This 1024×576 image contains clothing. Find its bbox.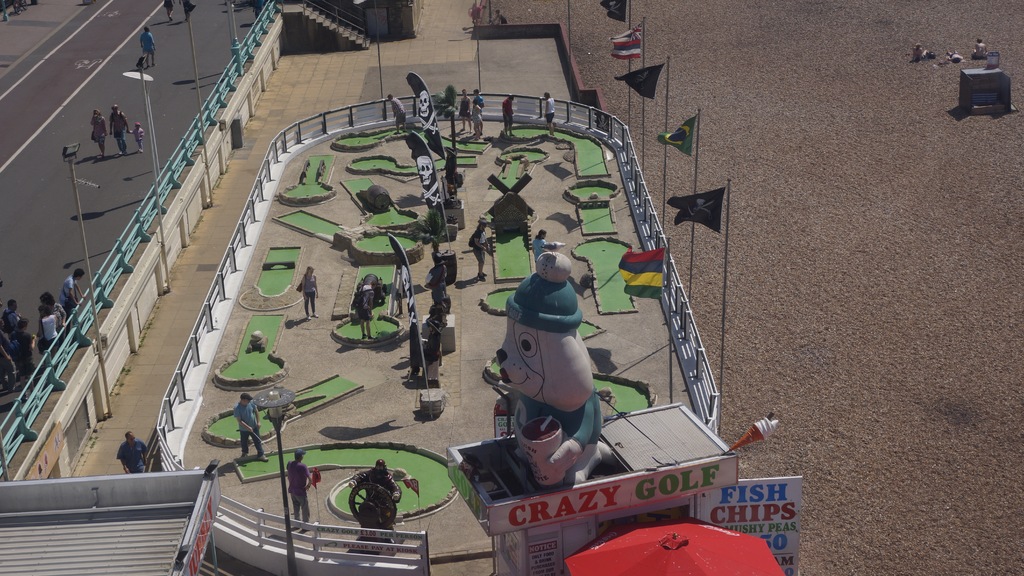
<region>536, 242, 546, 260</region>.
